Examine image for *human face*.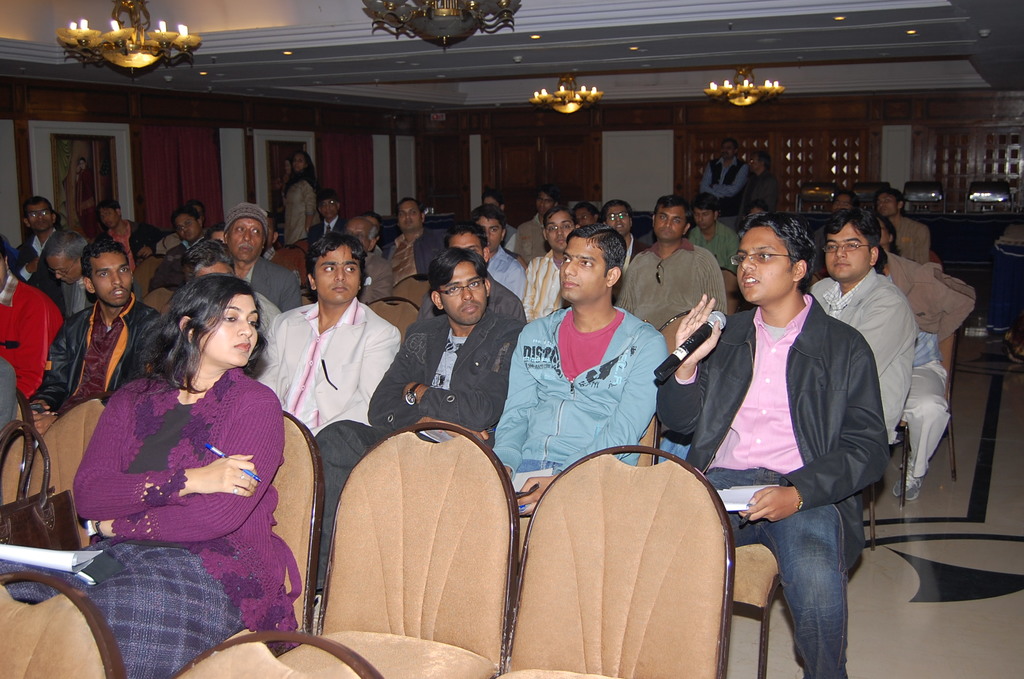
Examination result: <box>605,203,632,237</box>.
